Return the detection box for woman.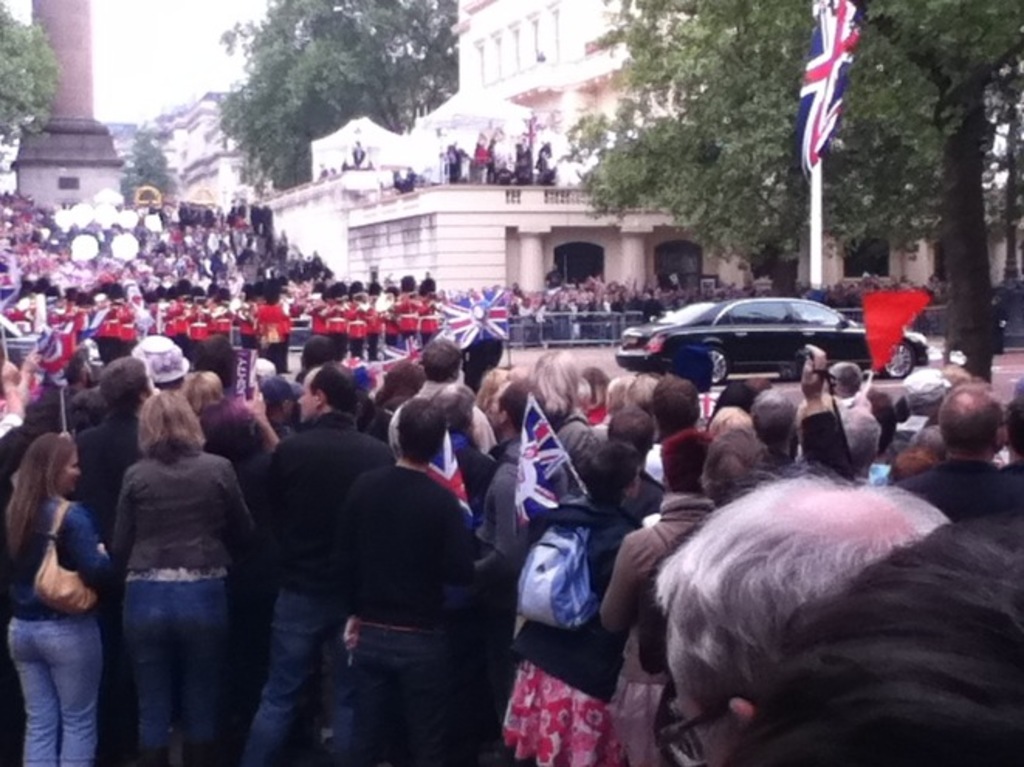
left=178, top=366, right=228, bottom=415.
